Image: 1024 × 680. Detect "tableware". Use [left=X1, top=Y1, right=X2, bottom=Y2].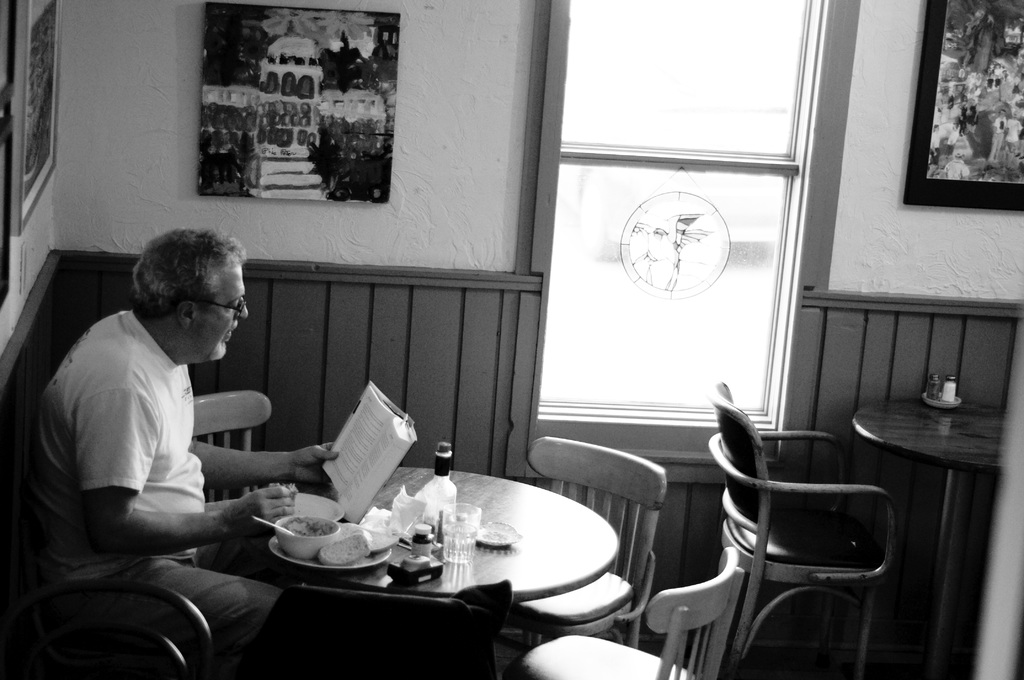
[left=271, top=512, right=335, bottom=565].
